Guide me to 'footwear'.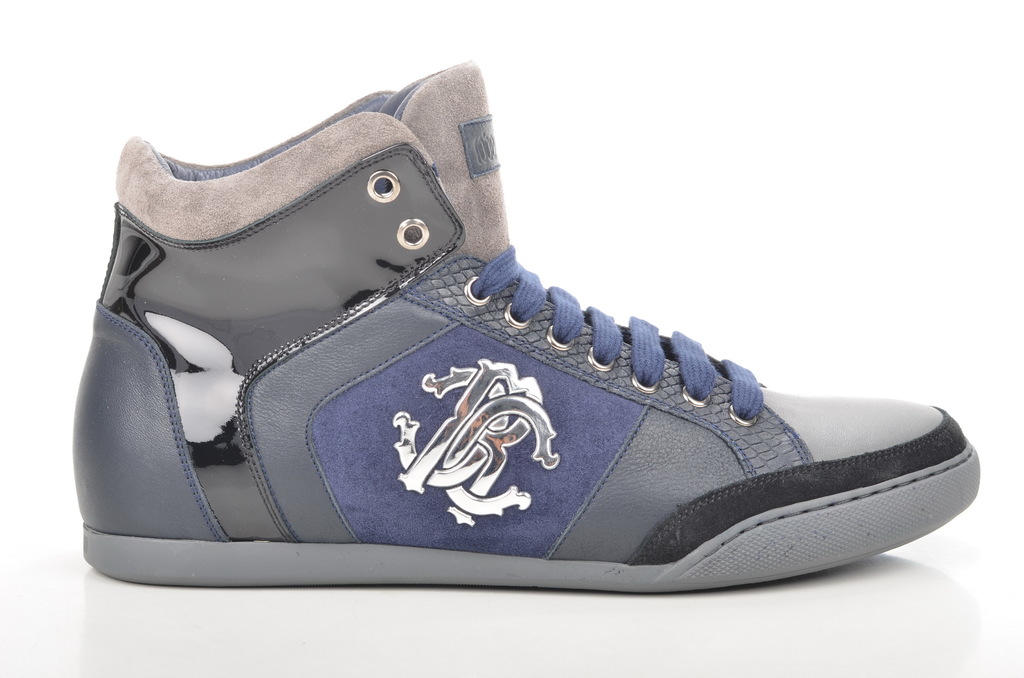
Guidance: left=67, top=54, right=982, bottom=592.
